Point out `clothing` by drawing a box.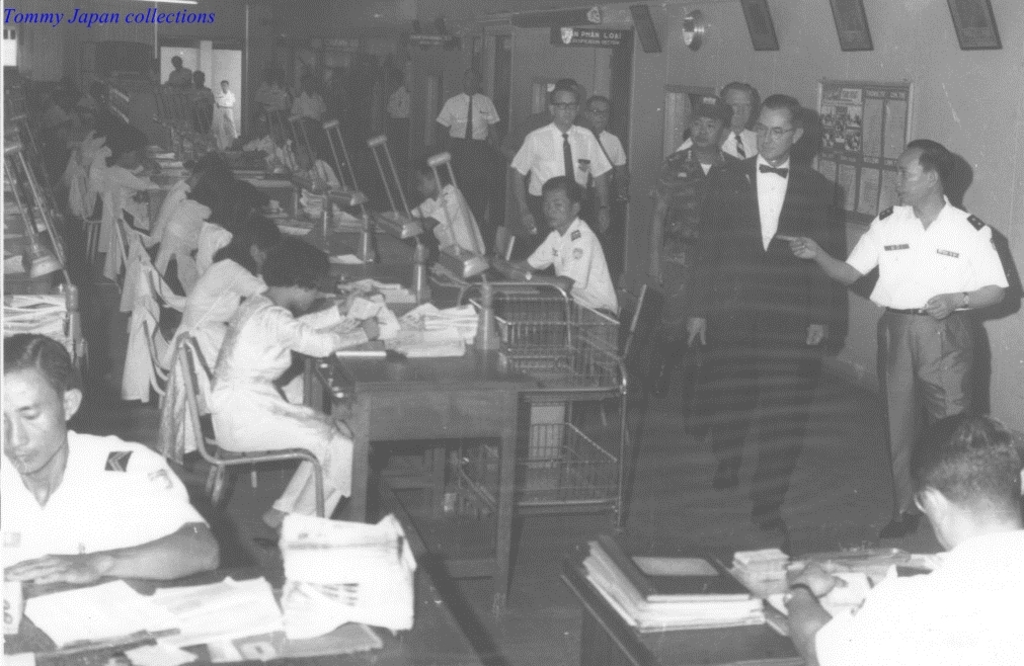
BBox(687, 150, 834, 513).
